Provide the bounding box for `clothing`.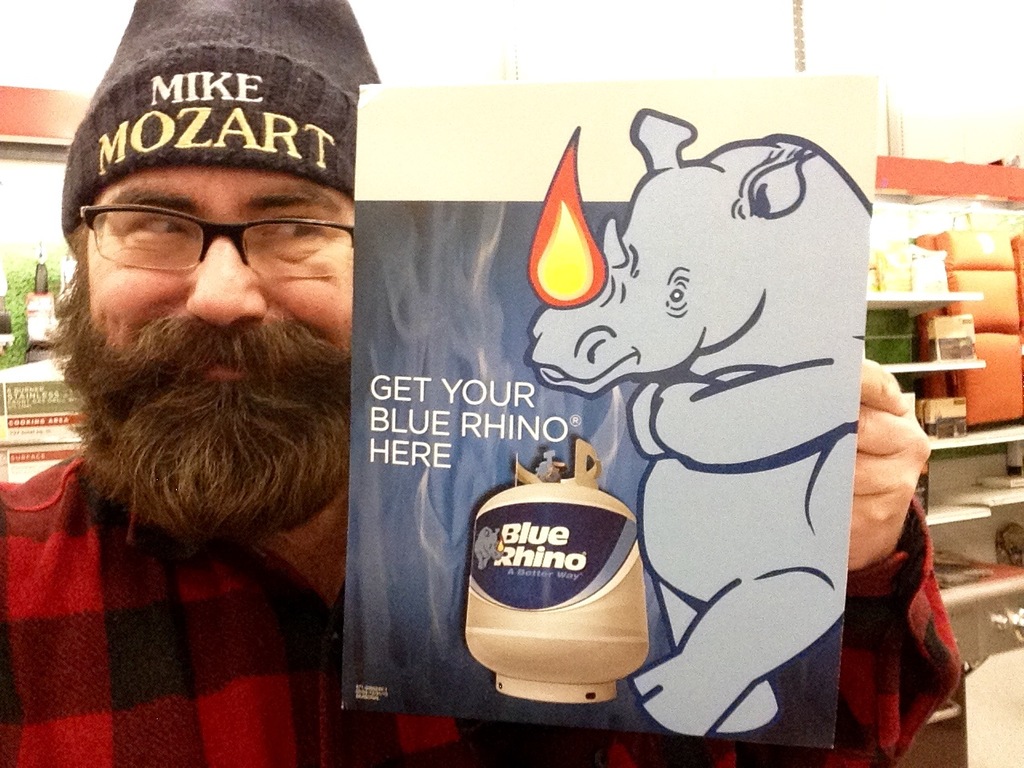
0/440/974/767.
